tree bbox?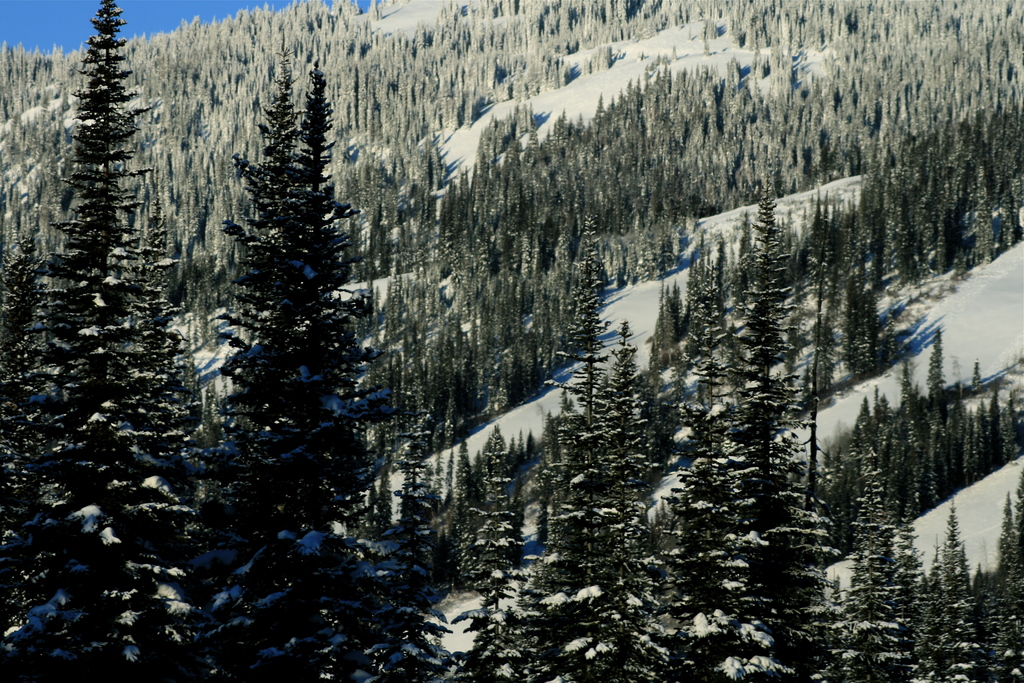
left=771, top=486, right=861, bottom=682
